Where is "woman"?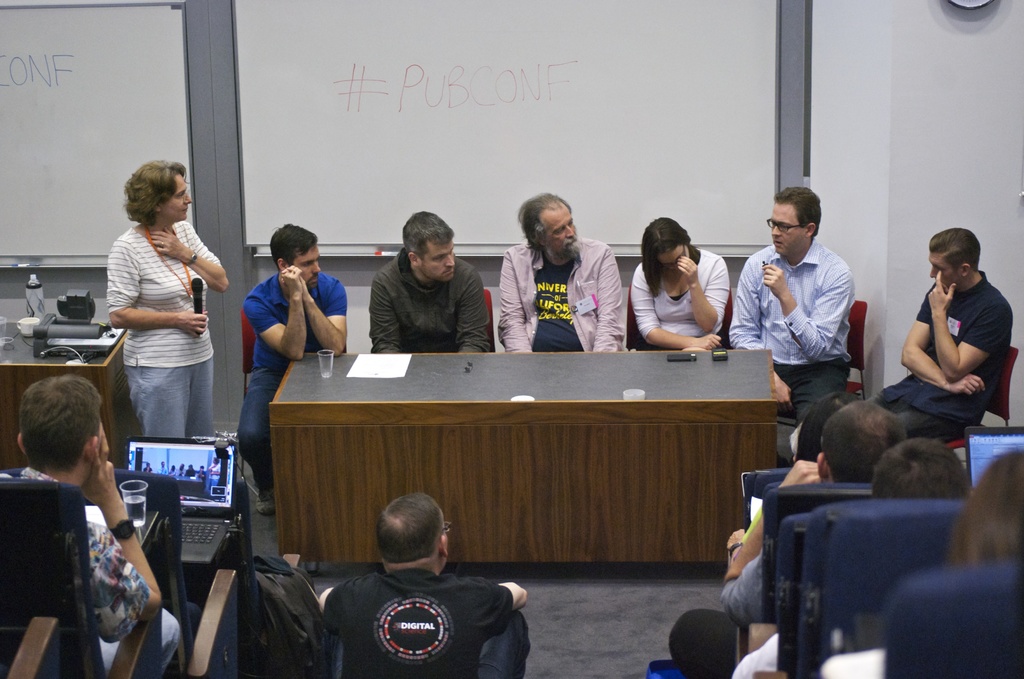
{"x1": 630, "y1": 223, "x2": 744, "y2": 363}.
